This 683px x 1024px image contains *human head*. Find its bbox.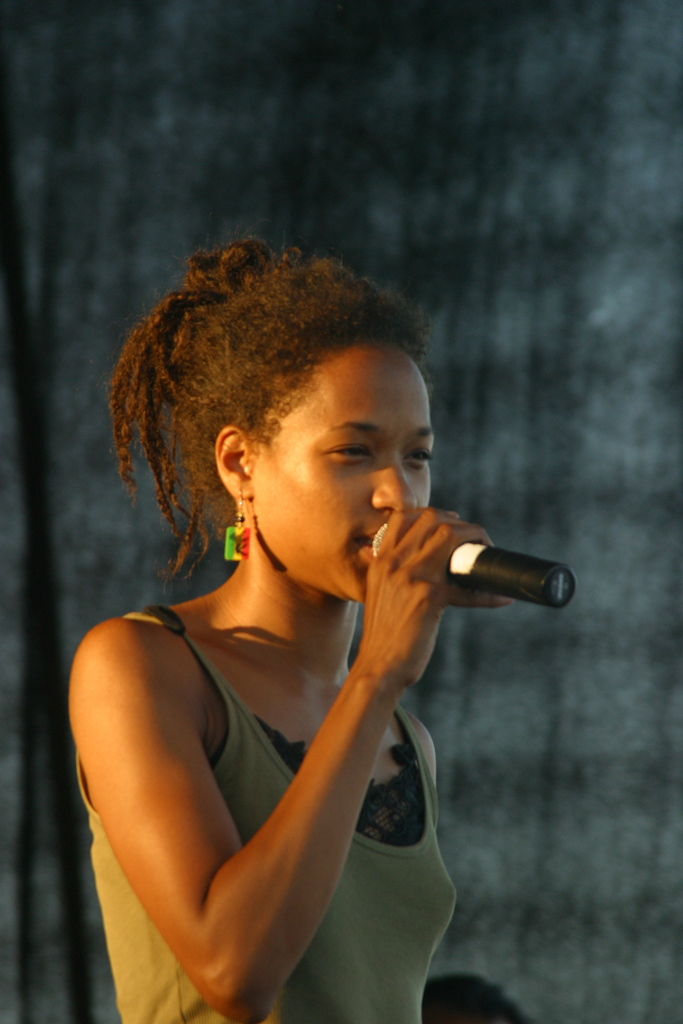
<box>104,230,445,598</box>.
